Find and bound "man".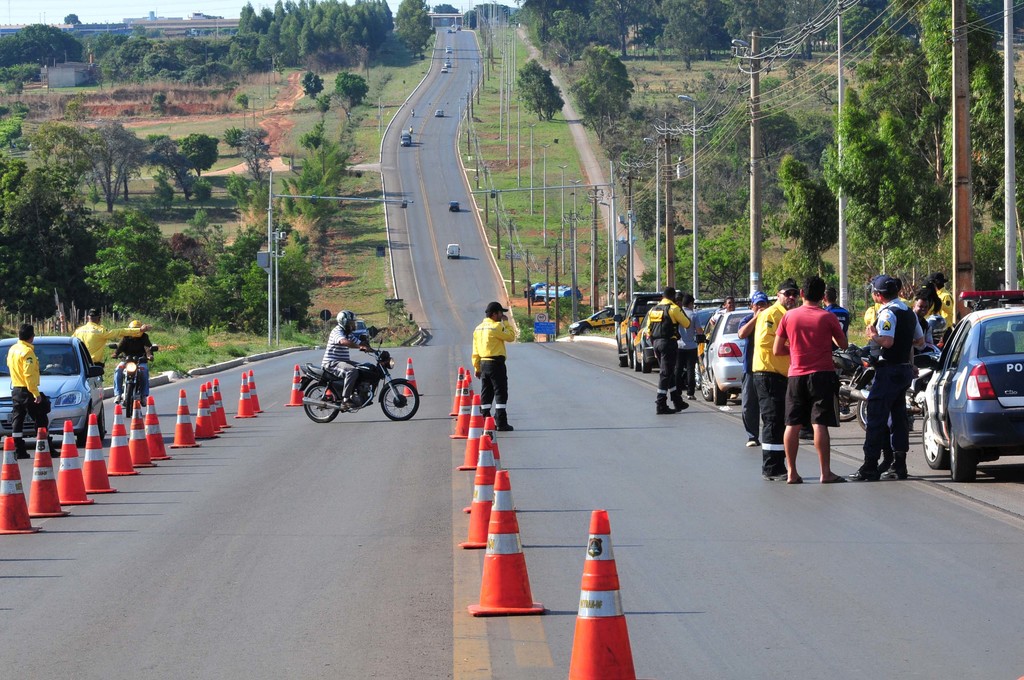
Bound: 75,312,144,373.
